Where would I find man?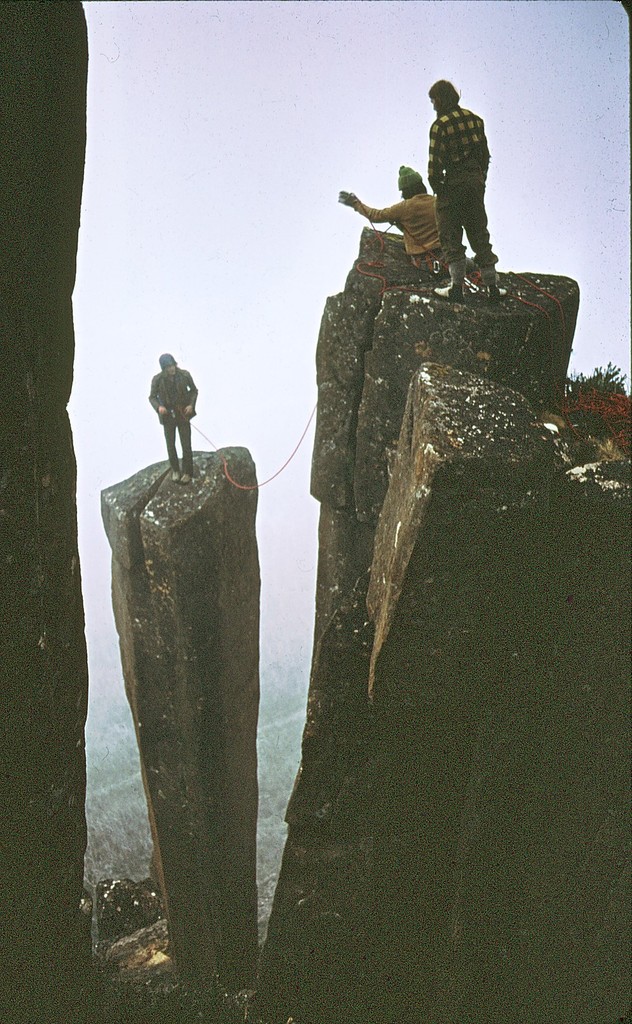
At (143,351,204,480).
